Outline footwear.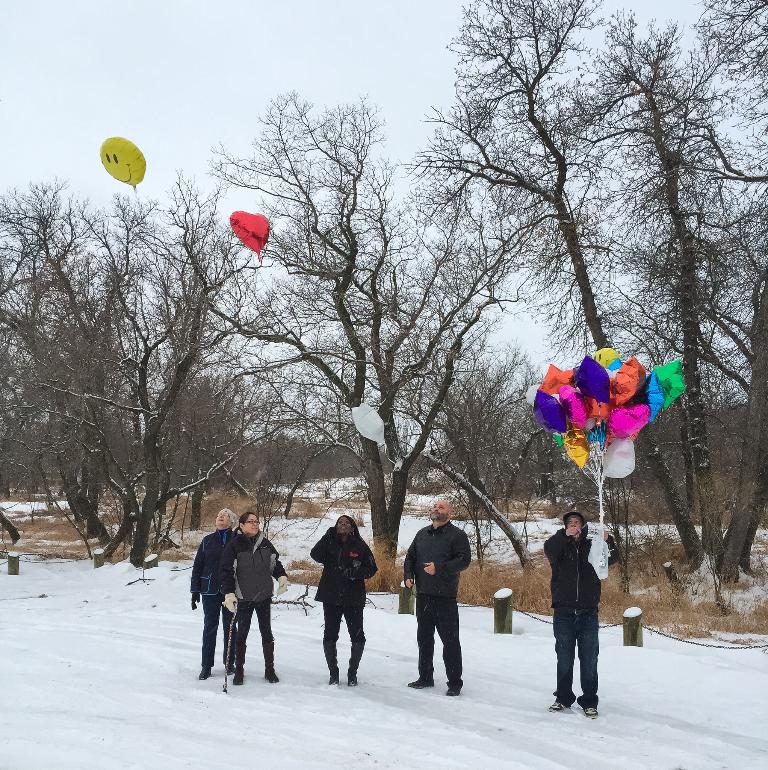
Outline: pyautogui.locateOnScreen(347, 676, 358, 688).
